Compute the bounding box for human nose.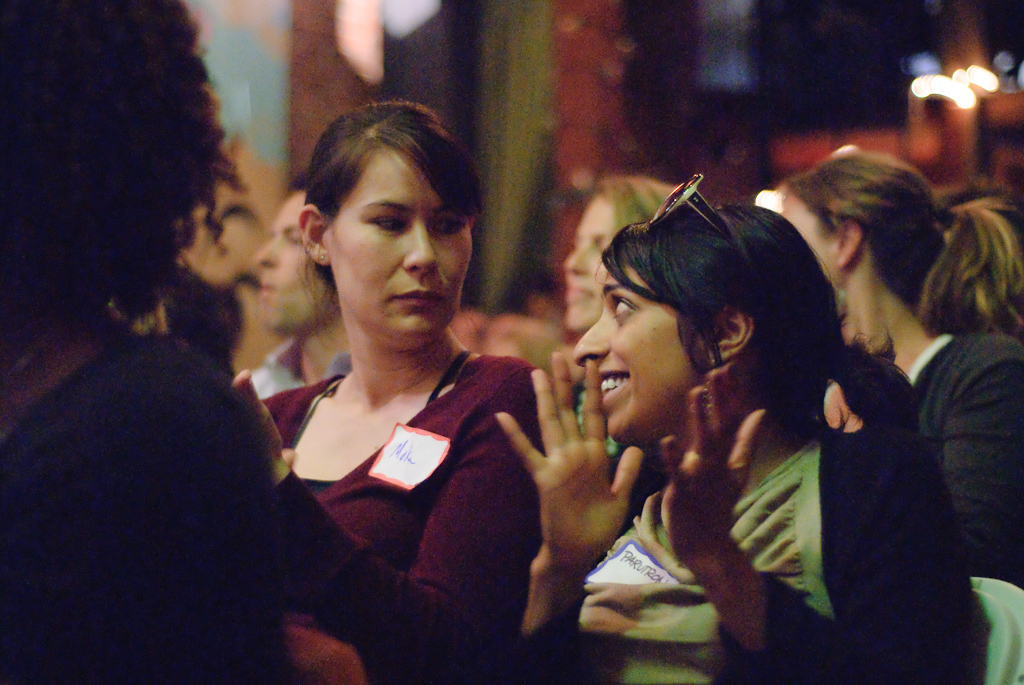
x1=562, y1=242, x2=586, y2=273.
